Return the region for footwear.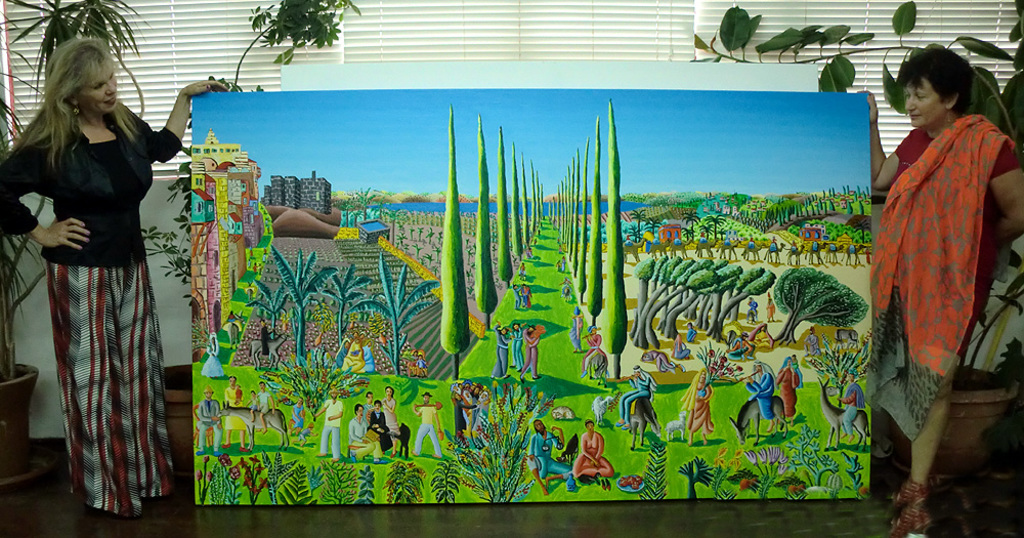
x1=351 y1=452 x2=353 y2=457.
